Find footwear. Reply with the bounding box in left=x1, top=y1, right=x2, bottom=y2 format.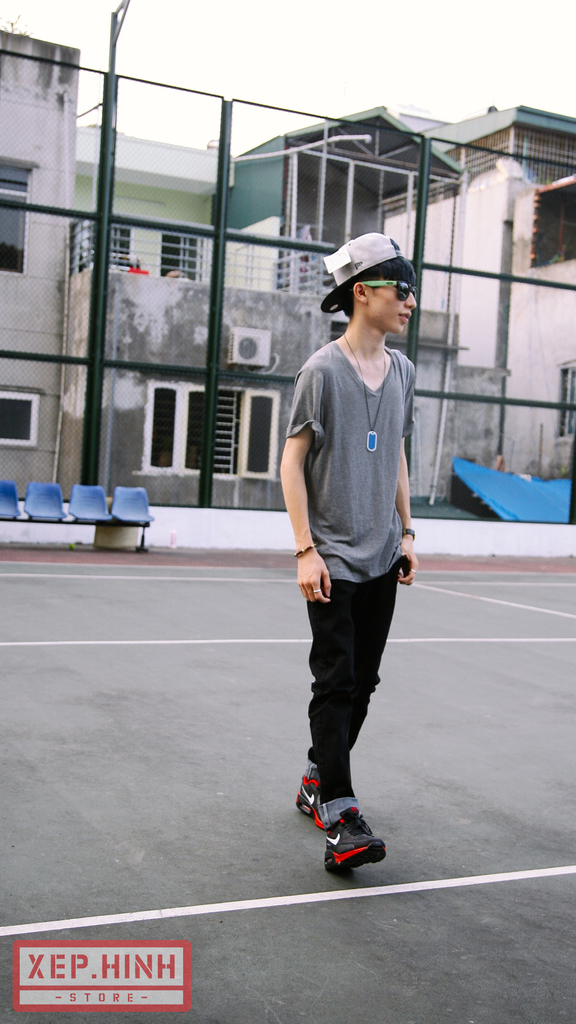
left=309, top=792, right=382, bottom=876.
